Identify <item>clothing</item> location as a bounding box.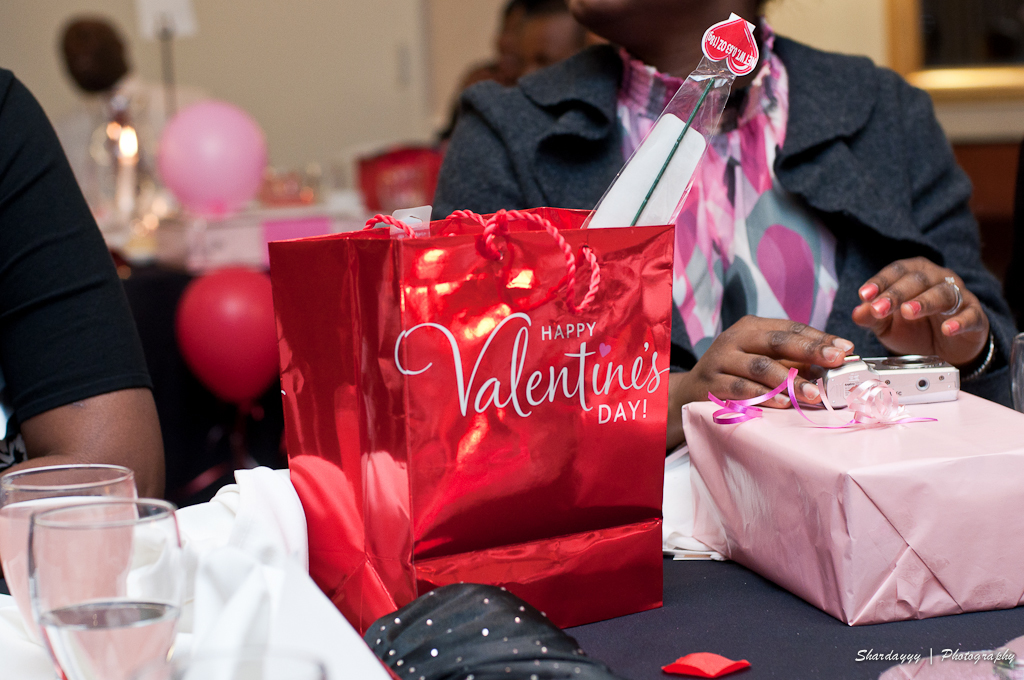
49:90:194:223.
